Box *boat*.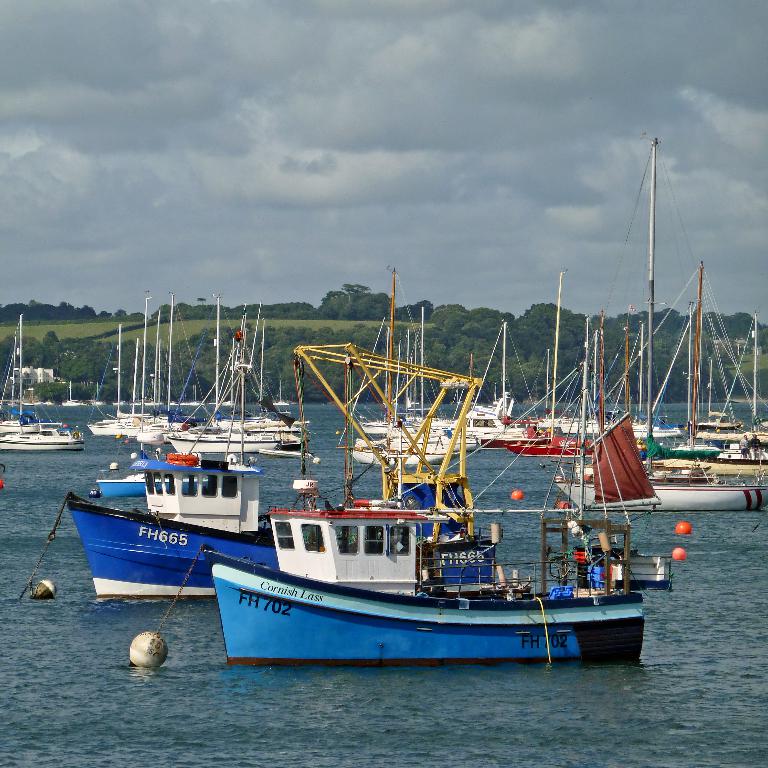
[556, 139, 767, 513].
